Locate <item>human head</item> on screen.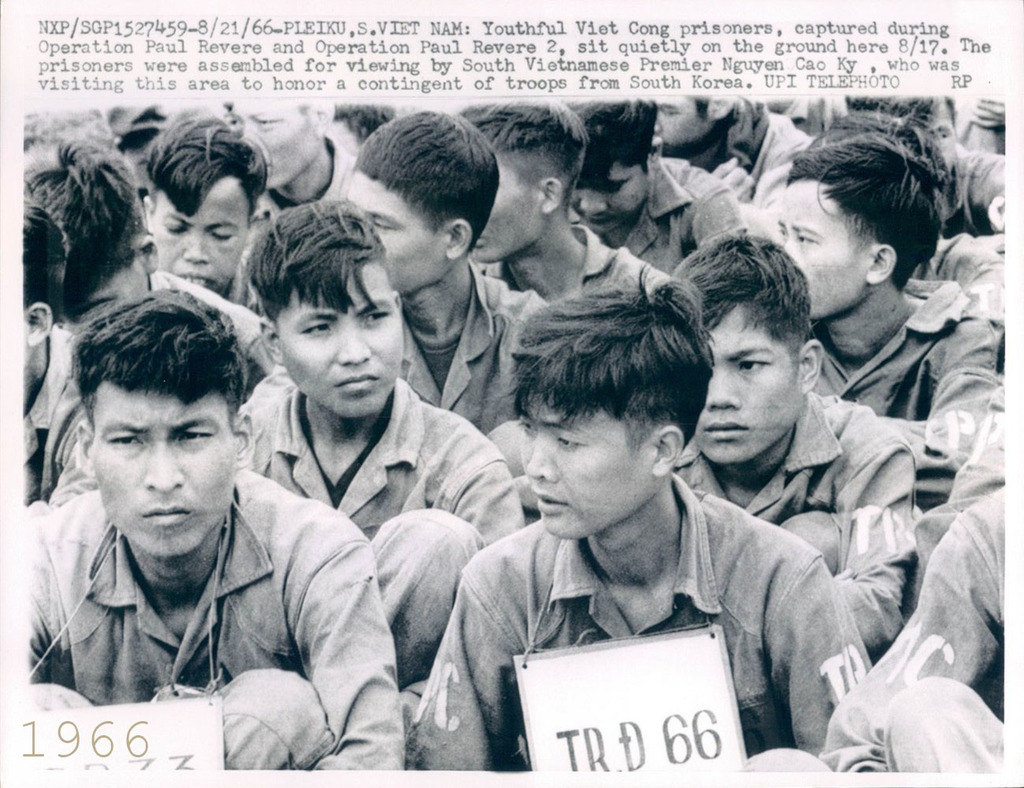
On screen at {"left": 247, "top": 198, "right": 400, "bottom": 418}.
